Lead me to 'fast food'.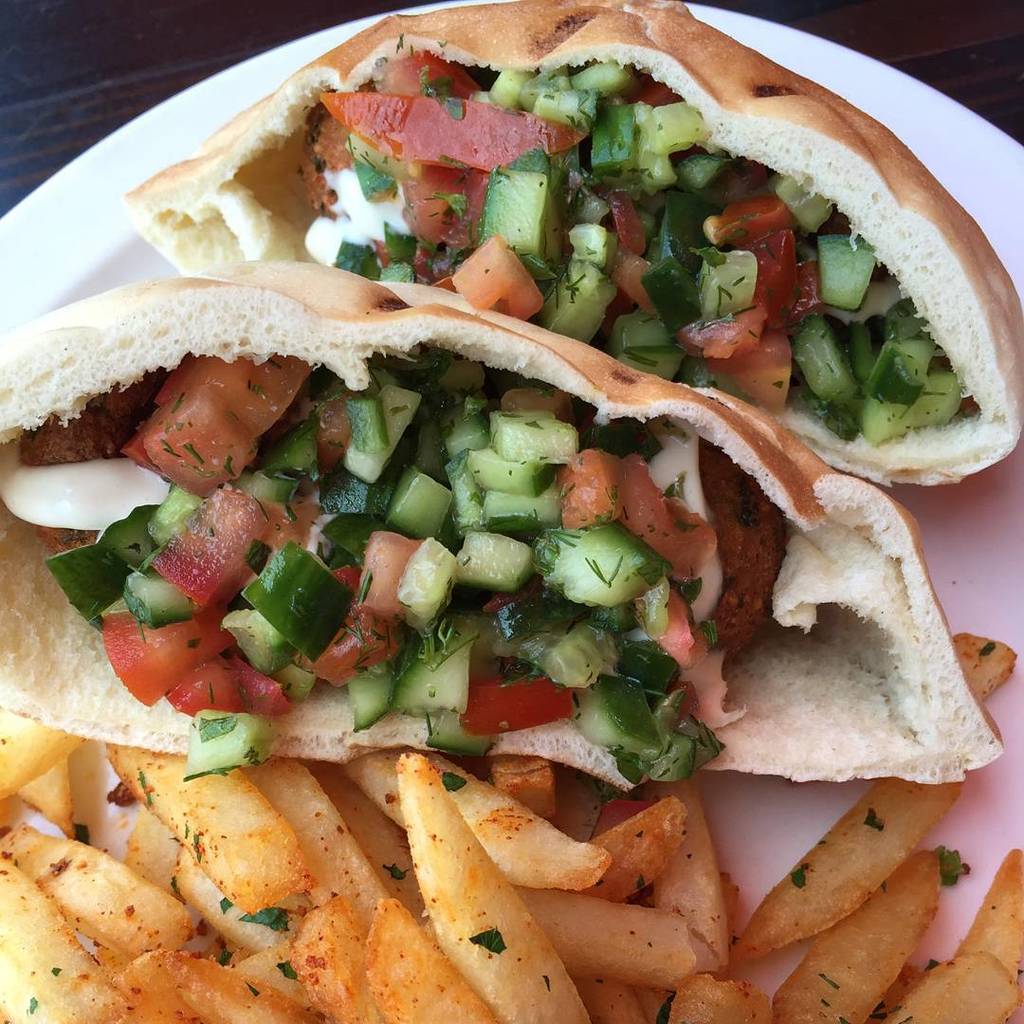
Lead to bbox=(0, 840, 116, 1023).
